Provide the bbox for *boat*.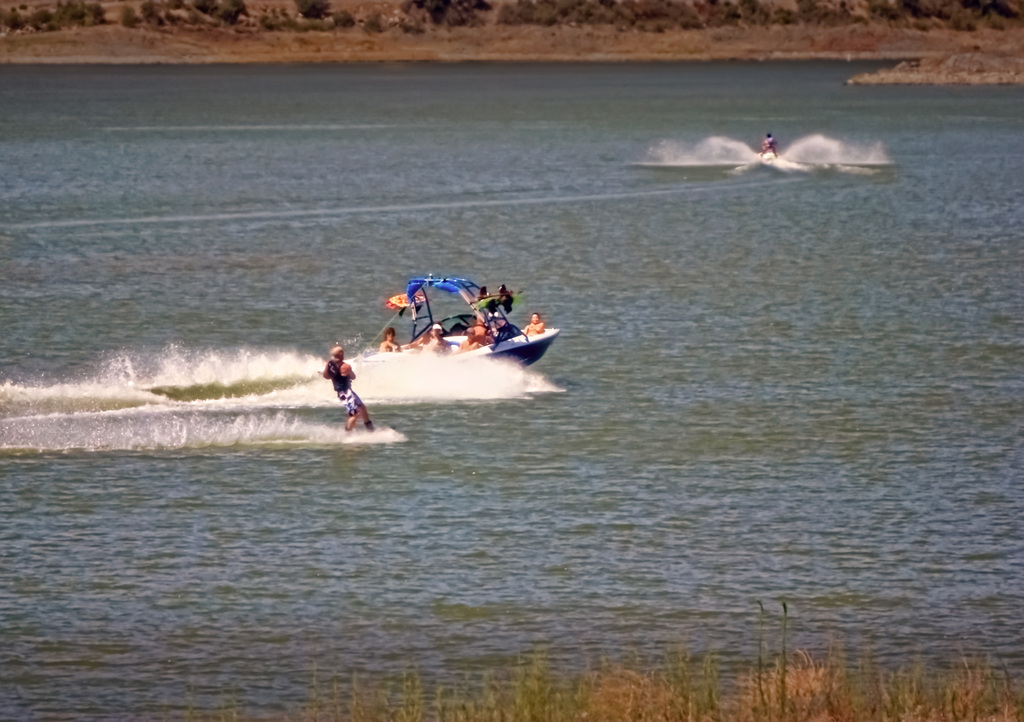
(x1=358, y1=262, x2=570, y2=379).
